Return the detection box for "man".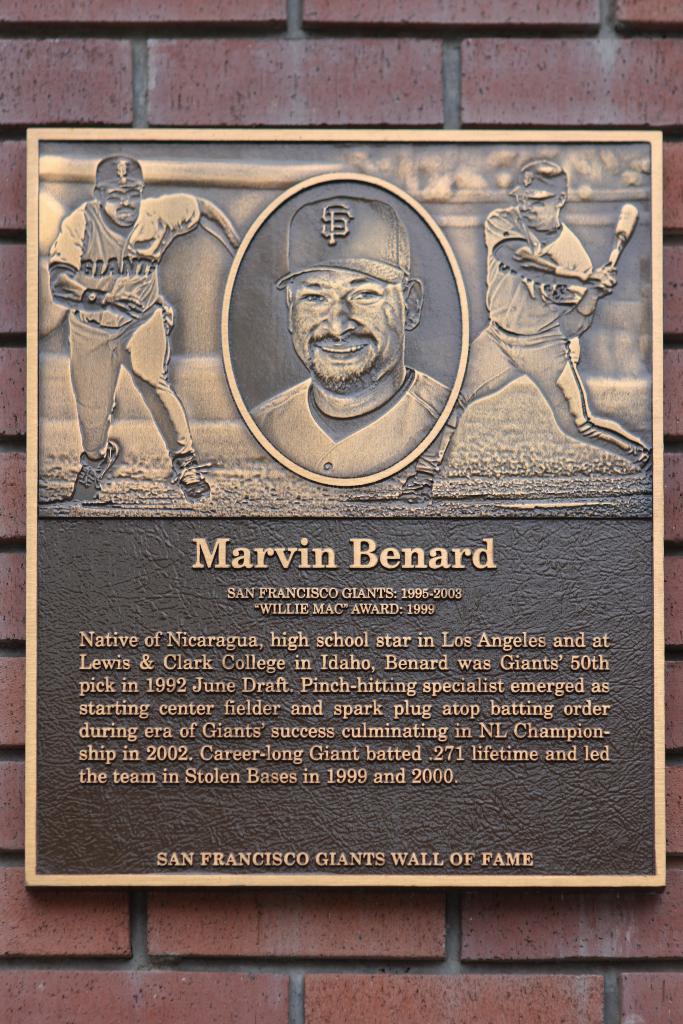
{"x1": 399, "y1": 159, "x2": 652, "y2": 502}.
